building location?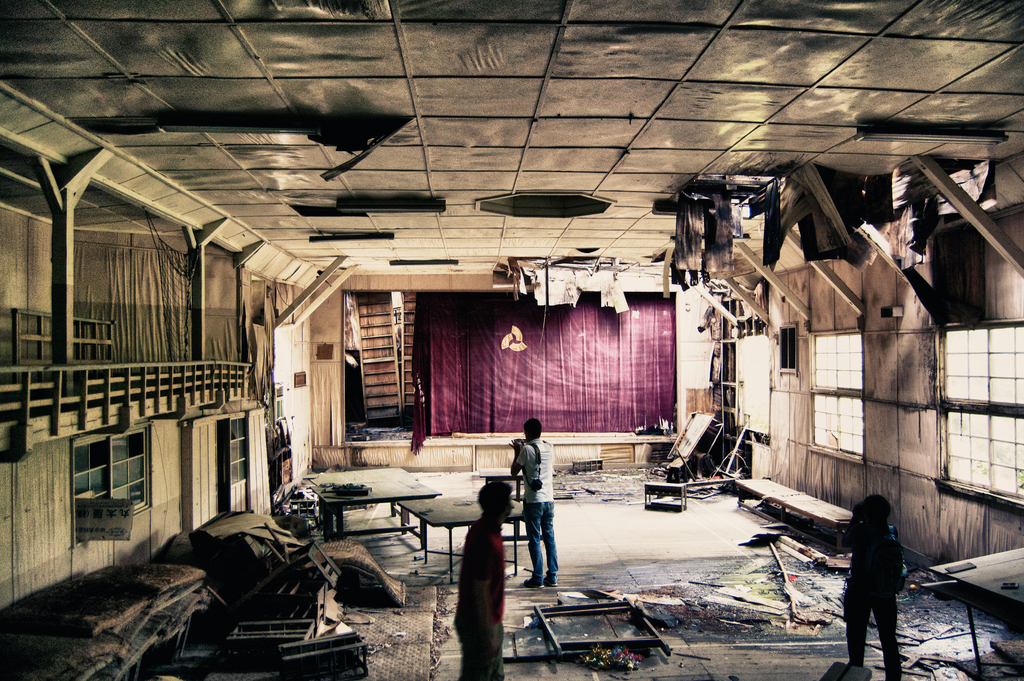
box(0, 0, 1023, 680)
